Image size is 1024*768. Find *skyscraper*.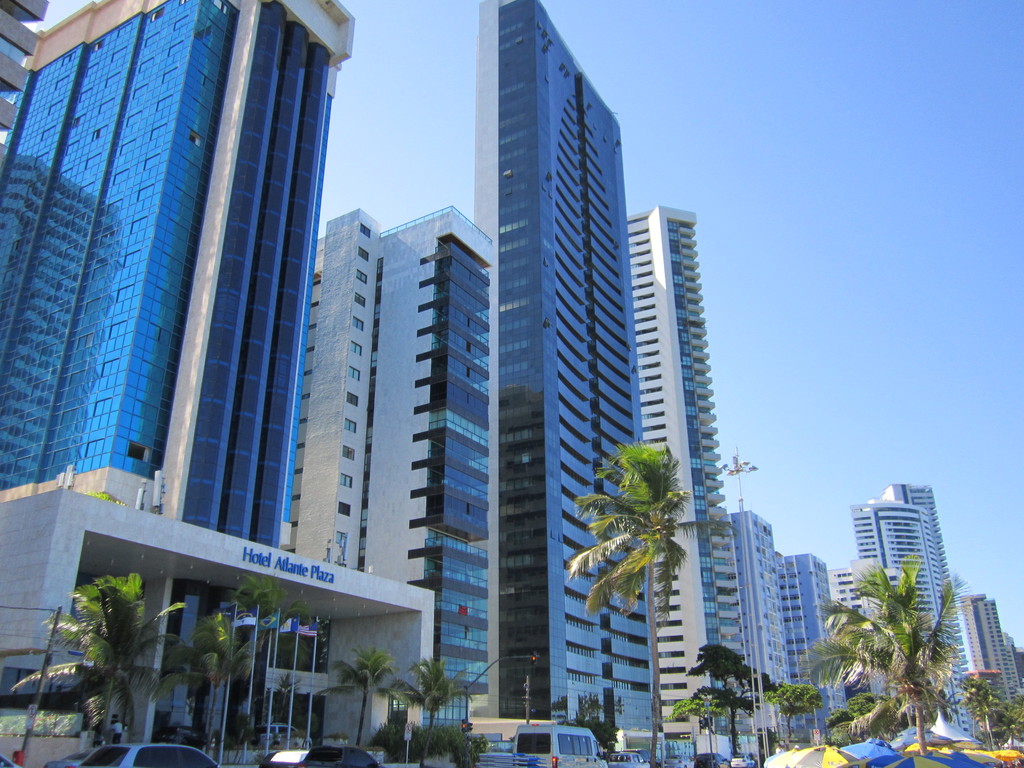
Rect(851, 471, 982, 739).
